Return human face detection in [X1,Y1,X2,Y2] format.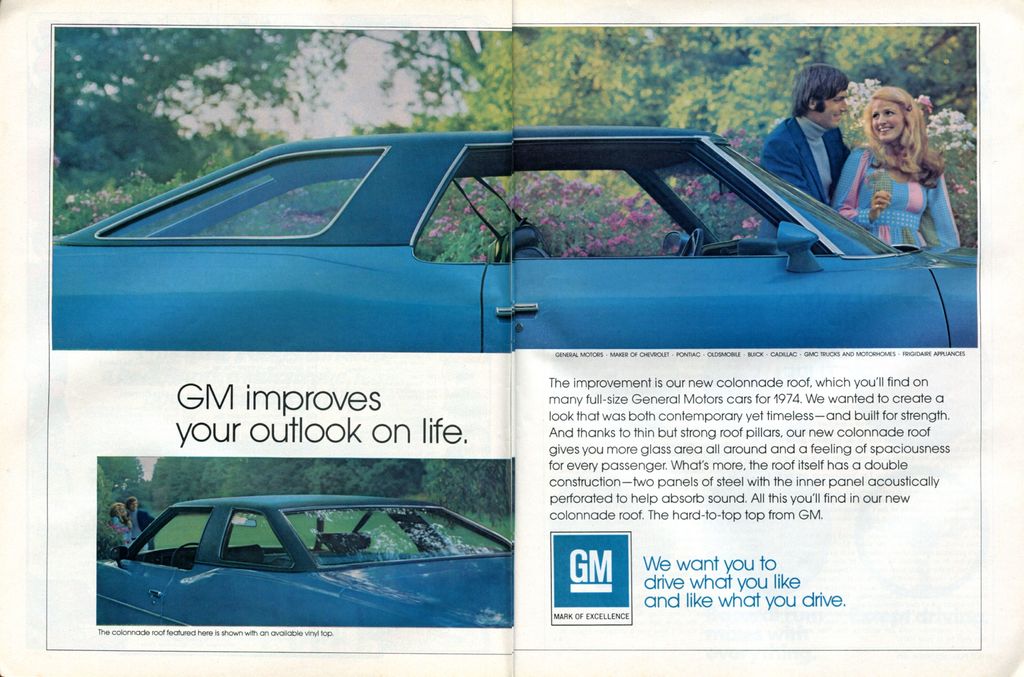
[811,86,847,129].
